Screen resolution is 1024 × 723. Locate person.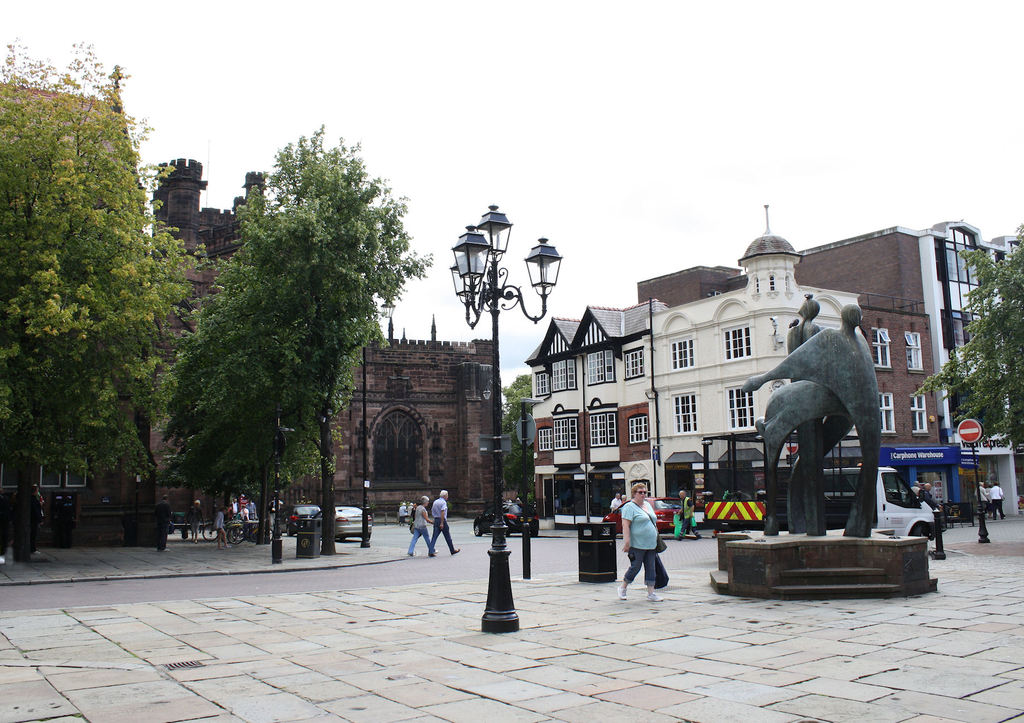
610 485 658 603.
